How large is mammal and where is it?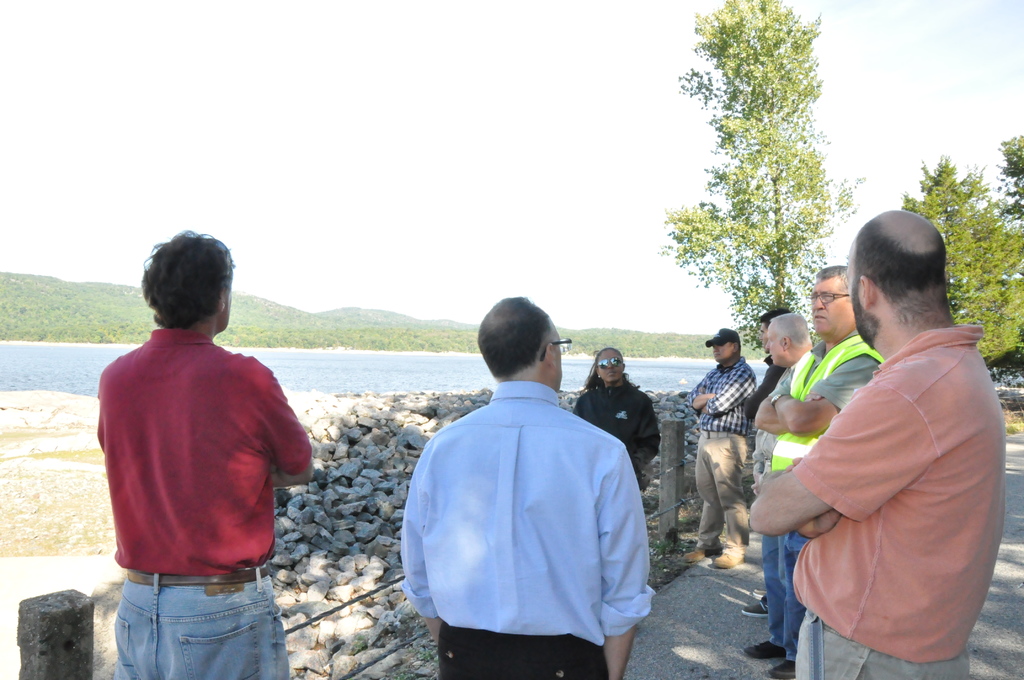
Bounding box: pyautogui.locateOnScreen(684, 329, 757, 565).
